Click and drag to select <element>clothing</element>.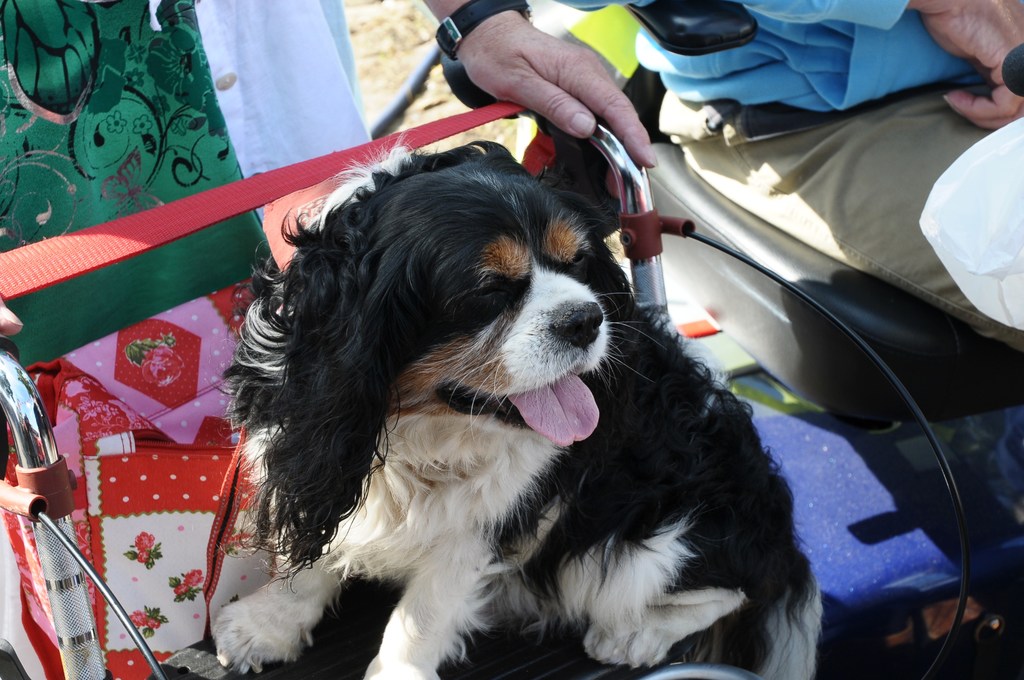
Selection: l=1, t=0, r=376, b=364.
